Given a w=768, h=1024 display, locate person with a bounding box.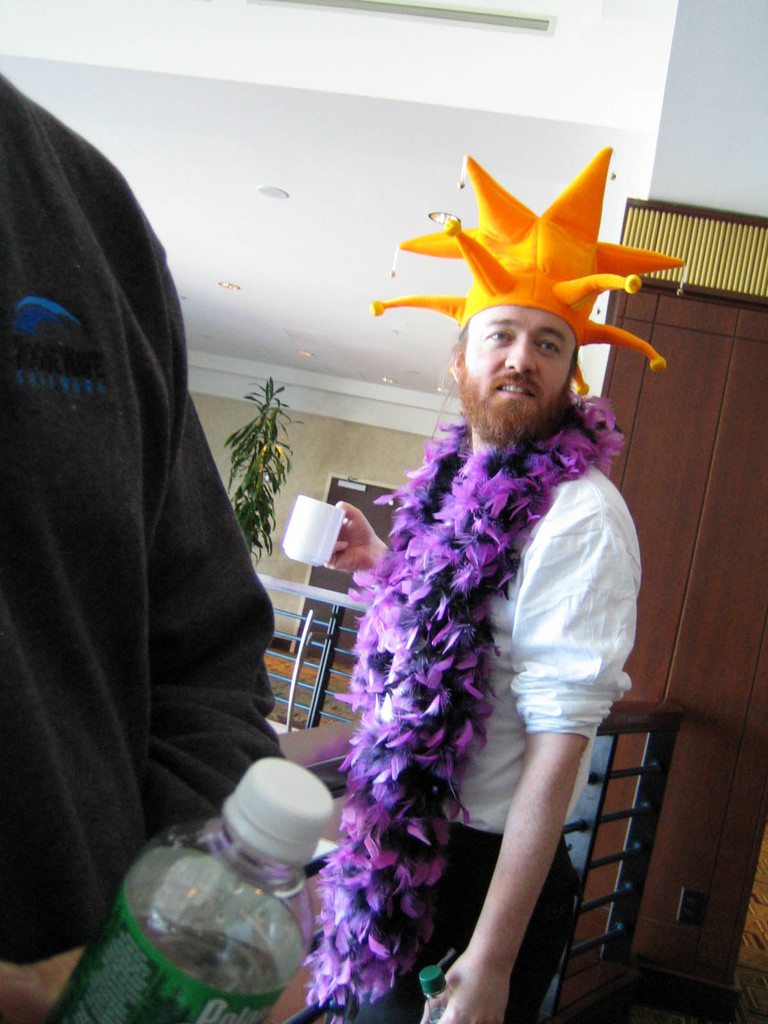
Located: crop(299, 147, 685, 1023).
